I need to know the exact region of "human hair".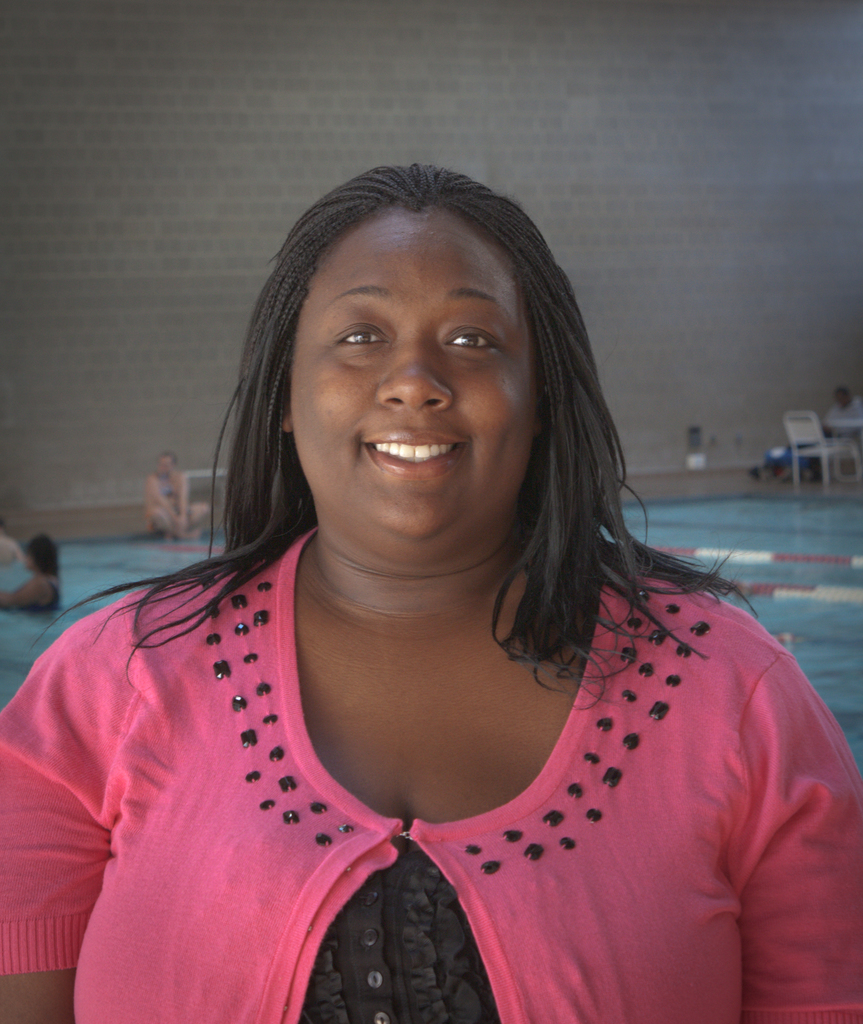
Region: 25:534:58:576.
